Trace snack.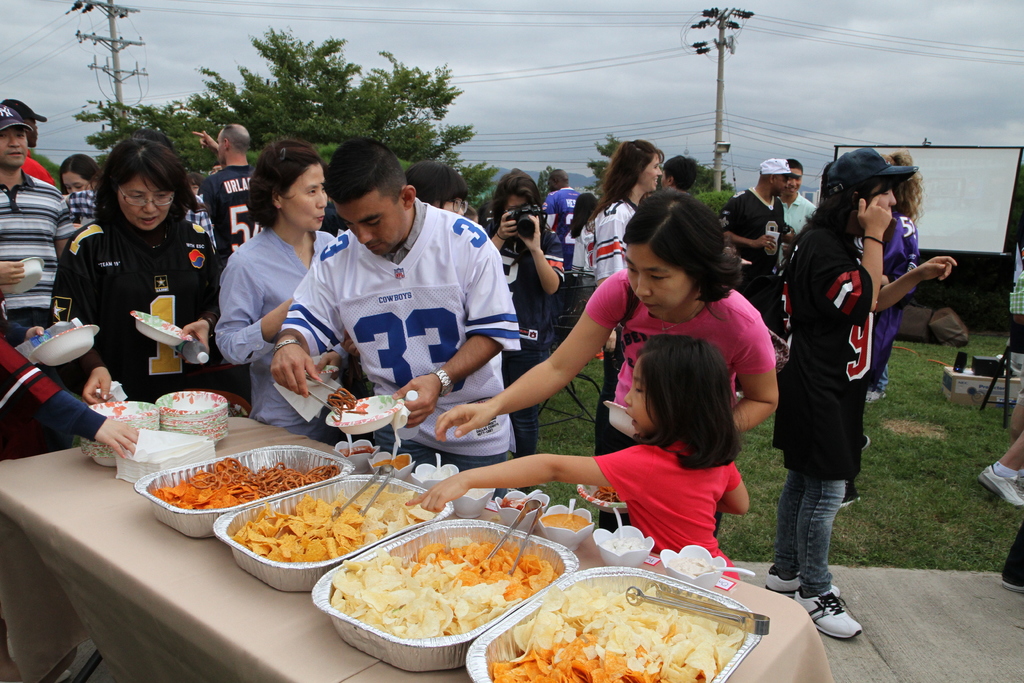
Traced to box(231, 479, 442, 563).
